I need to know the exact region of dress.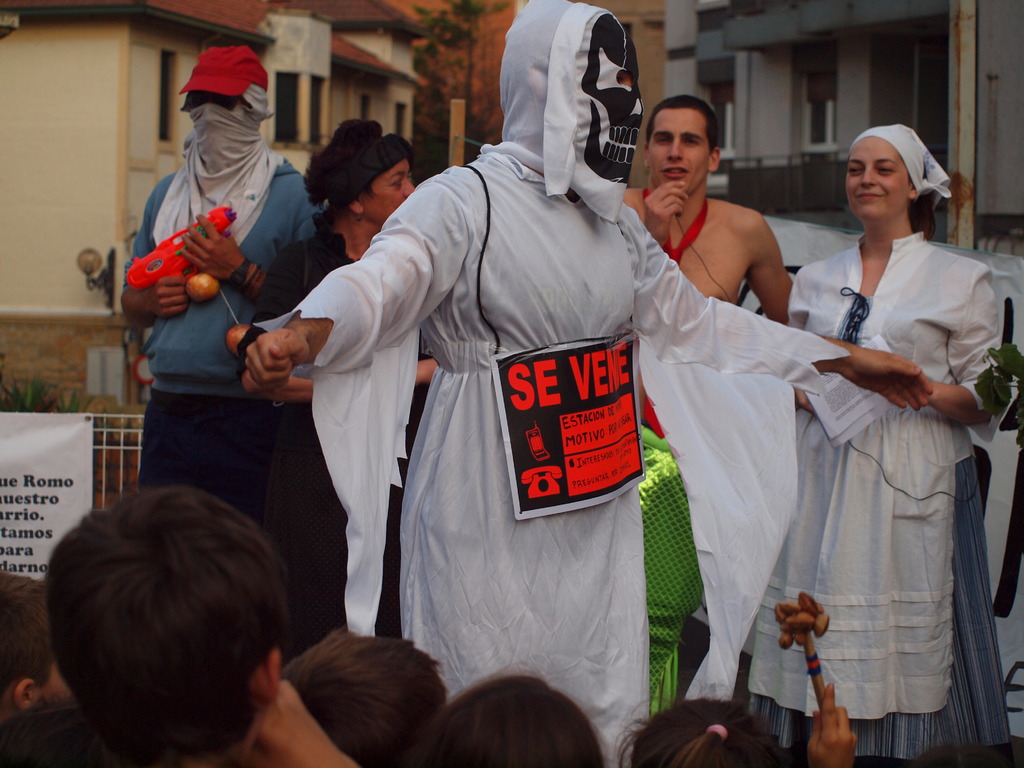
Region: 250, 148, 851, 767.
